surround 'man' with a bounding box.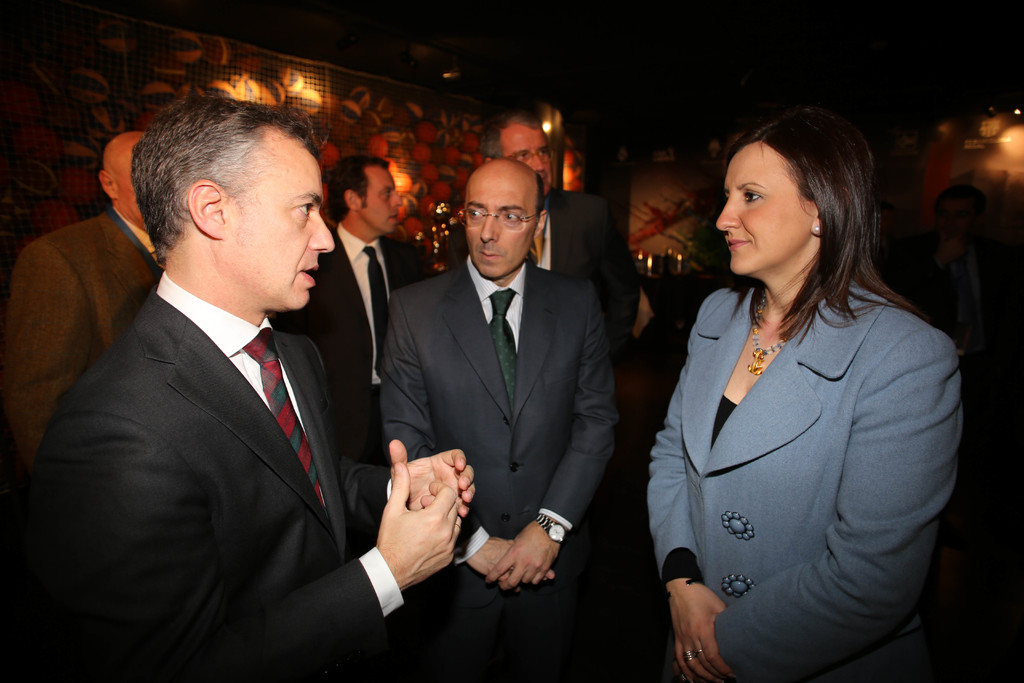
(283, 154, 430, 467).
